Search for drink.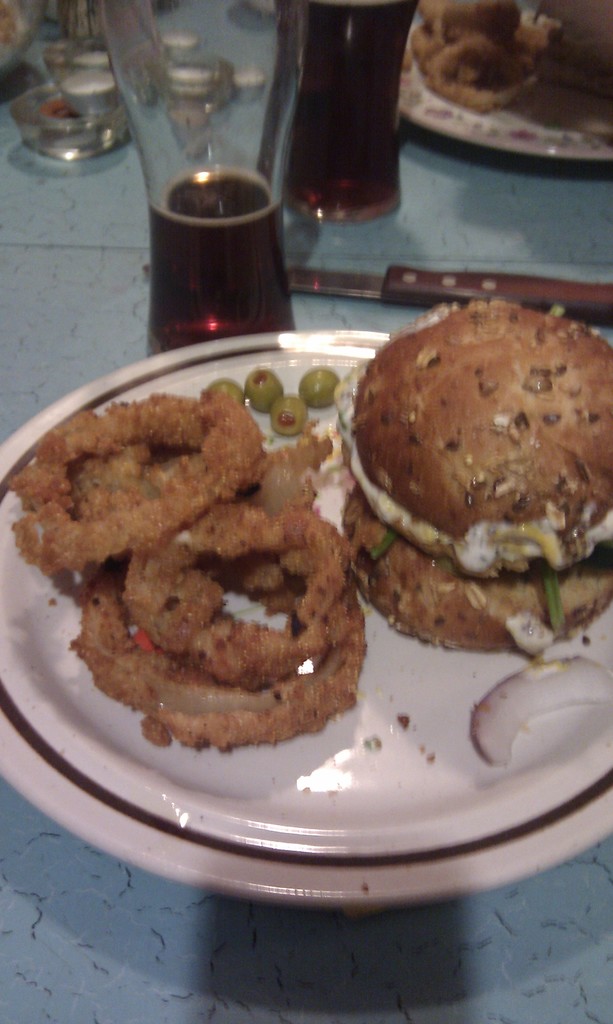
Found at detection(281, 0, 419, 223).
